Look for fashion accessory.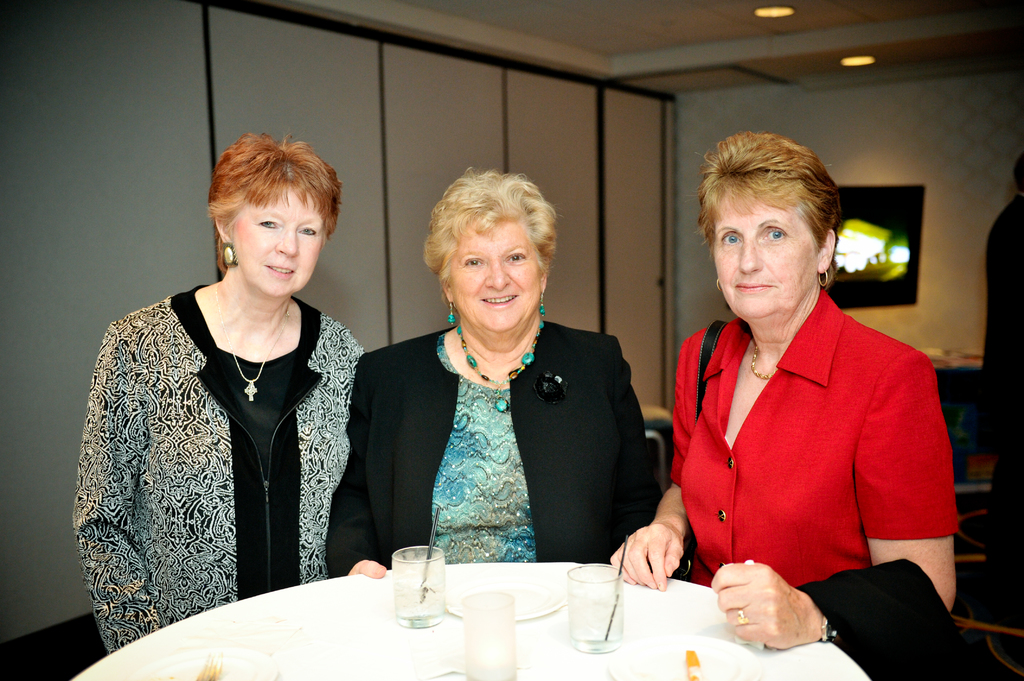
Found: (x1=450, y1=313, x2=545, y2=412).
